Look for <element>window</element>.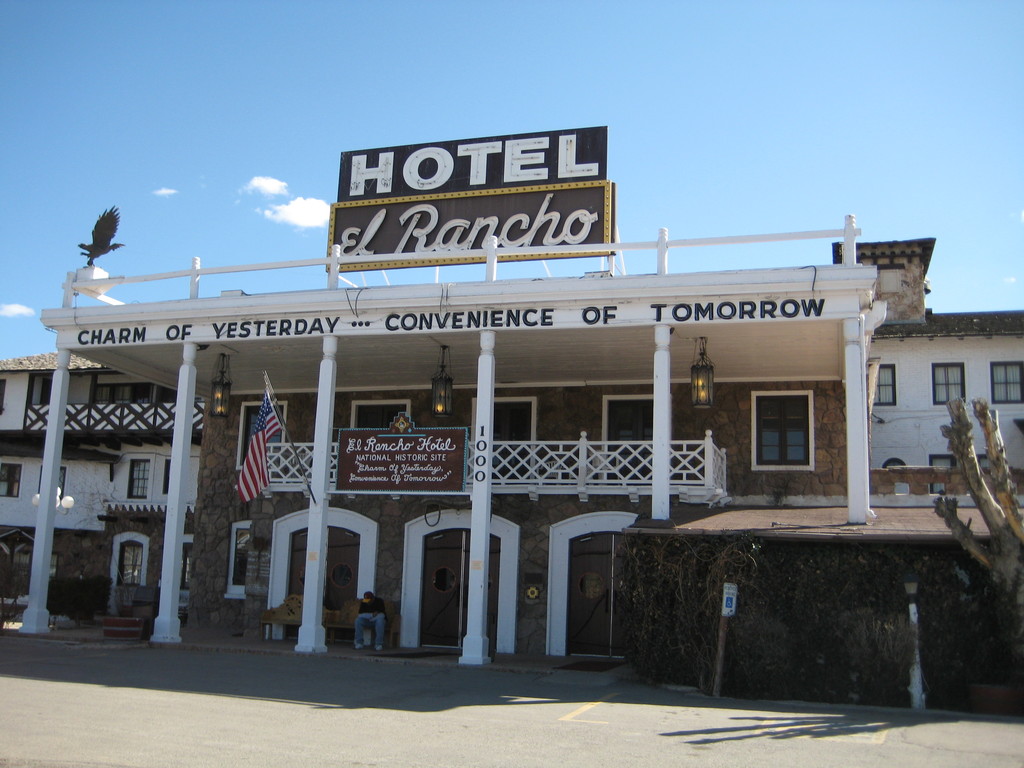
Found: box(128, 460, 150, 499).
